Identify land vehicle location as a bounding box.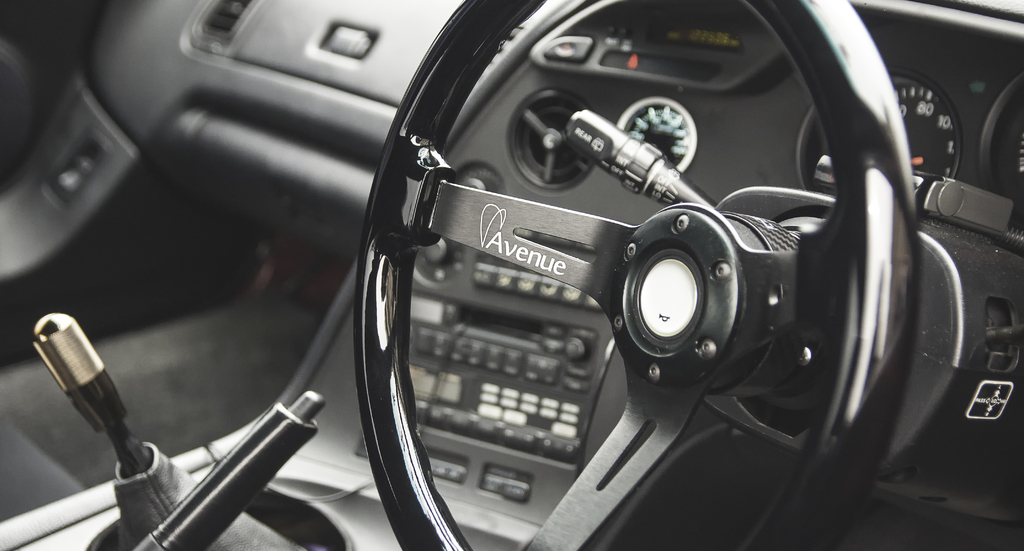
[x1=1, y1=0, x2=1023, y2=550].
